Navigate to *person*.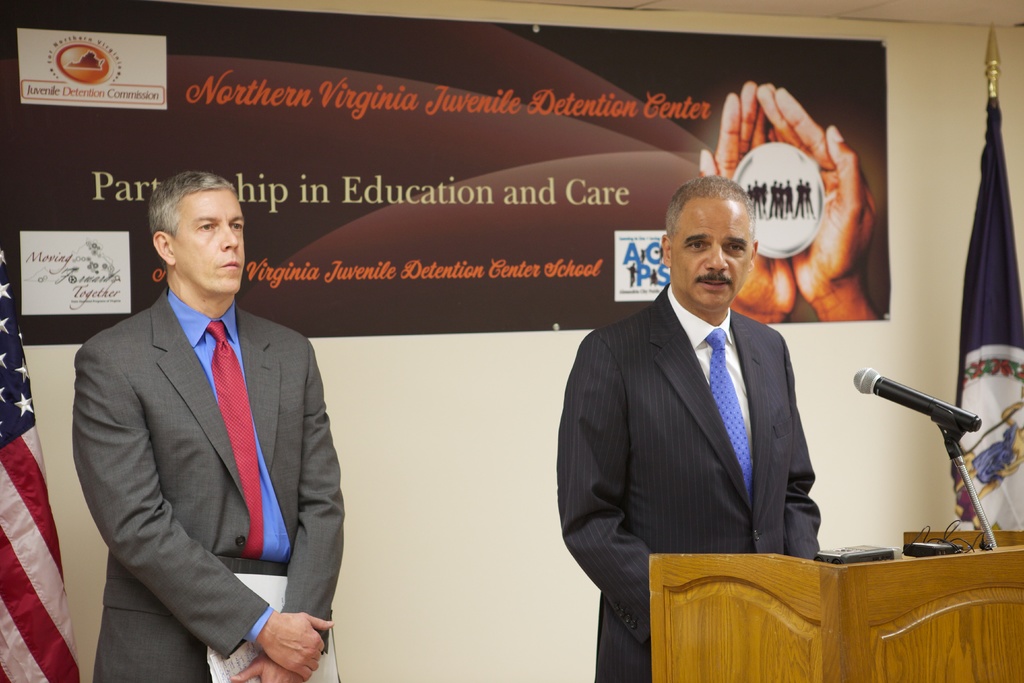
Navigation target: <box>70,170,345,682</box>.
